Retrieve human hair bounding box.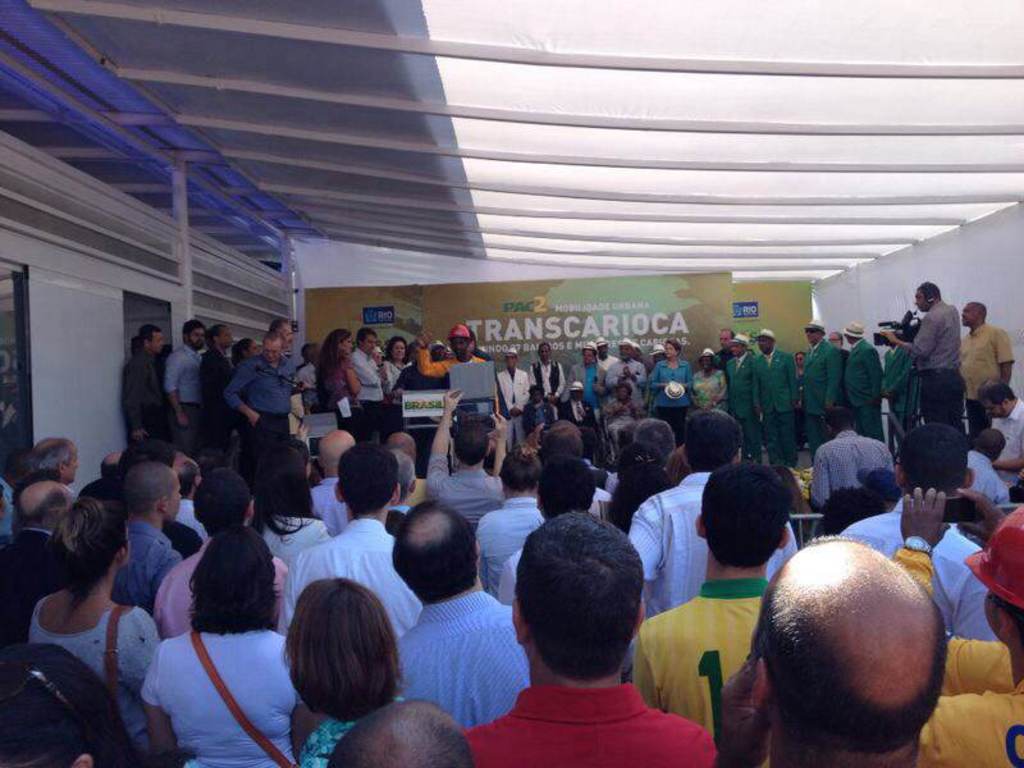
Bounding box: locate(118, 468, 220, 512).
